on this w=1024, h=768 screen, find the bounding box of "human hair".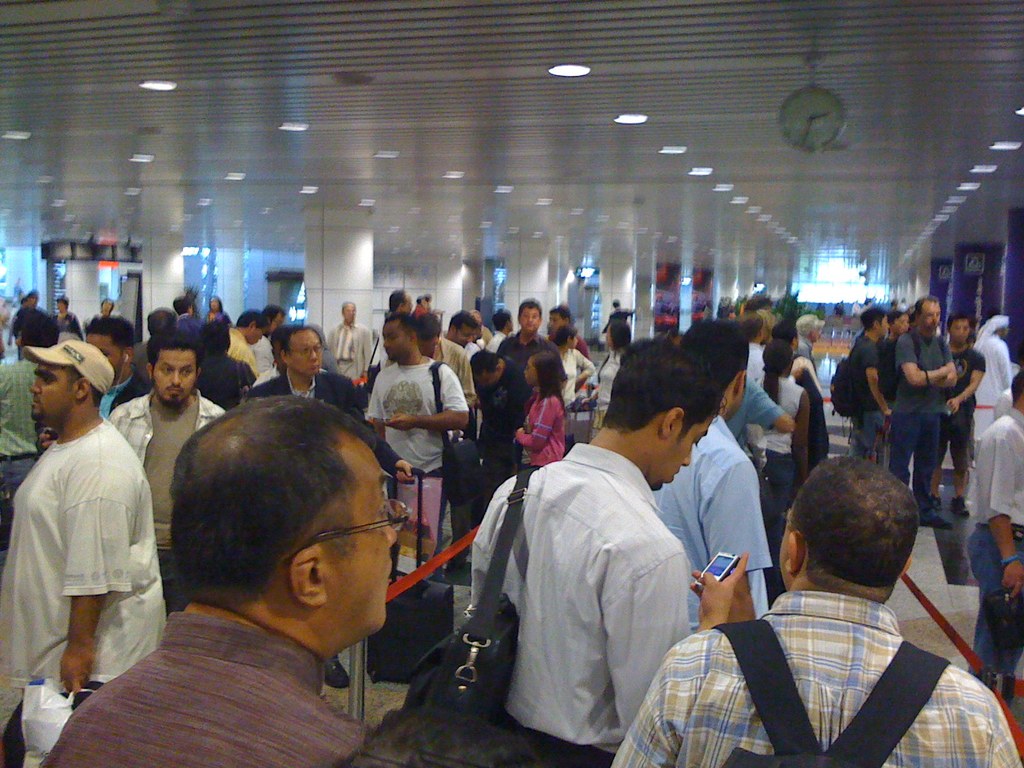
Bounding box: 280 324 323 359.
